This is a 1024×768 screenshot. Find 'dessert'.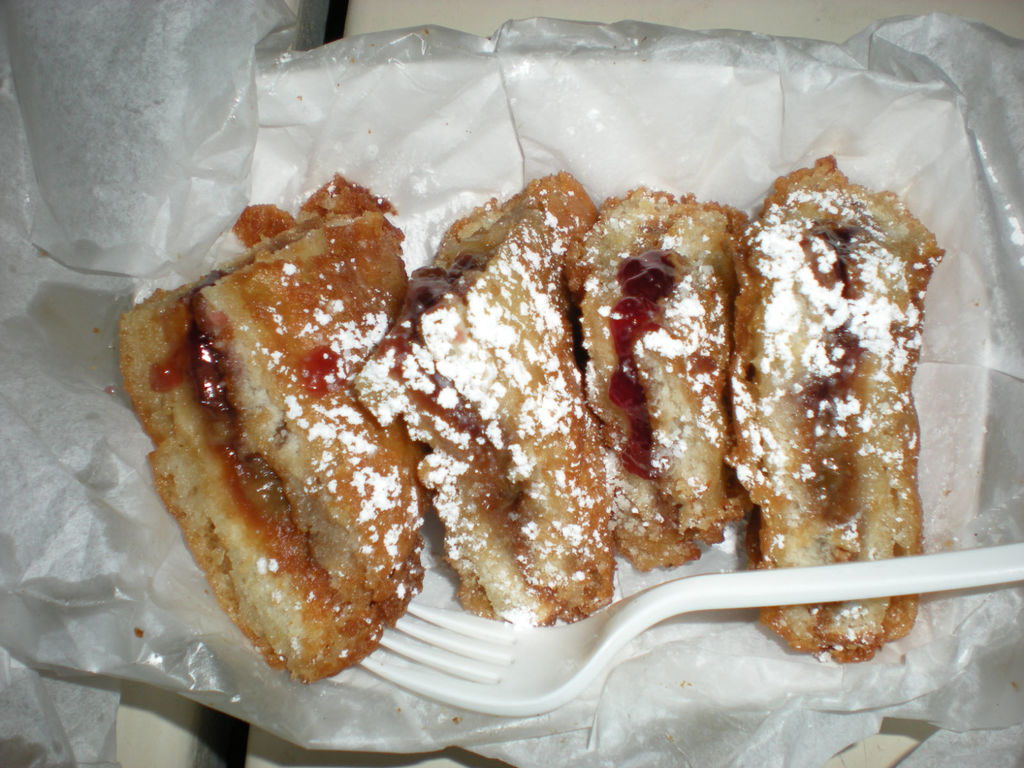
Bounding box: l=115, t=191, r=432, b=724.
